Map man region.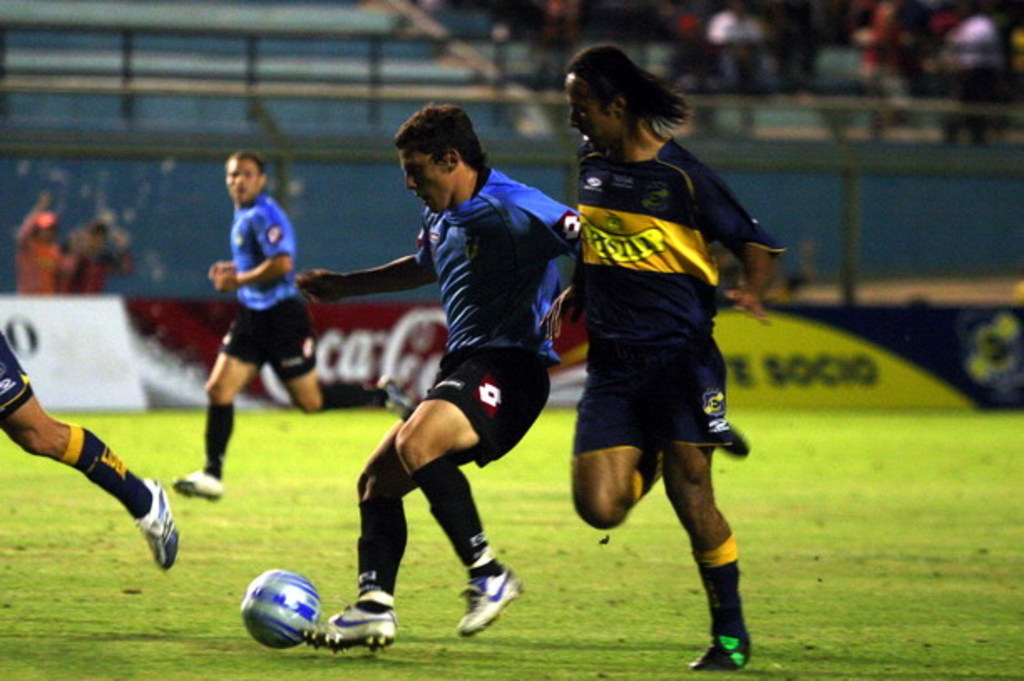
Mapped to left=49, top=216, right=141, bottom=288.
